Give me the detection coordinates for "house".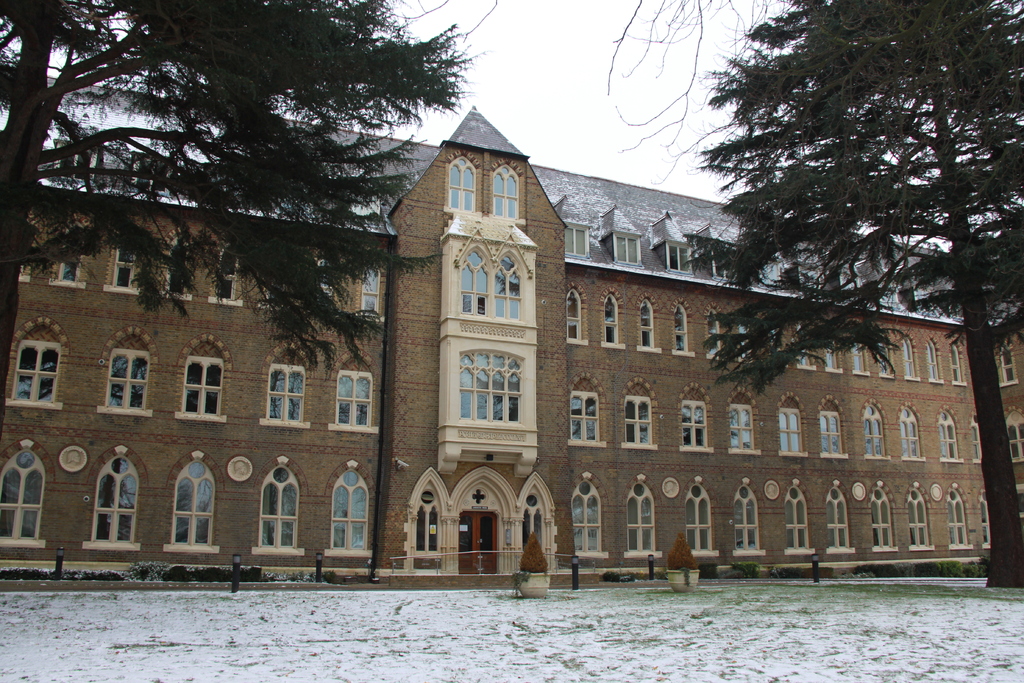
{"x1": 0, "y1": 65, "x2": 1023, "y2": 572}.
